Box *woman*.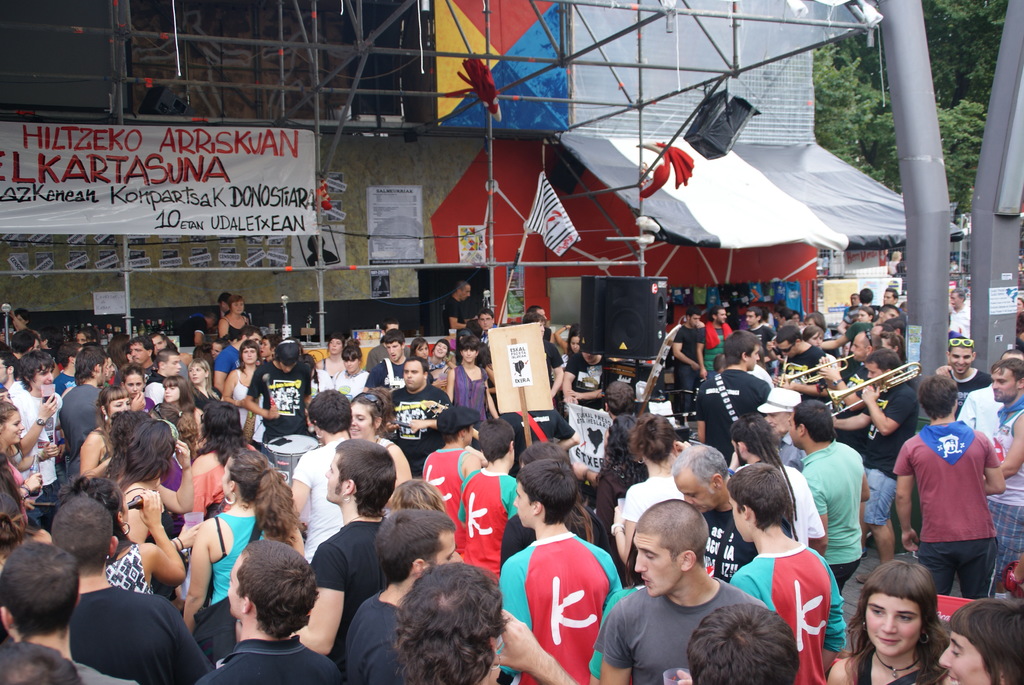
(x1=310, y1=336, x2=340, y2=386).
